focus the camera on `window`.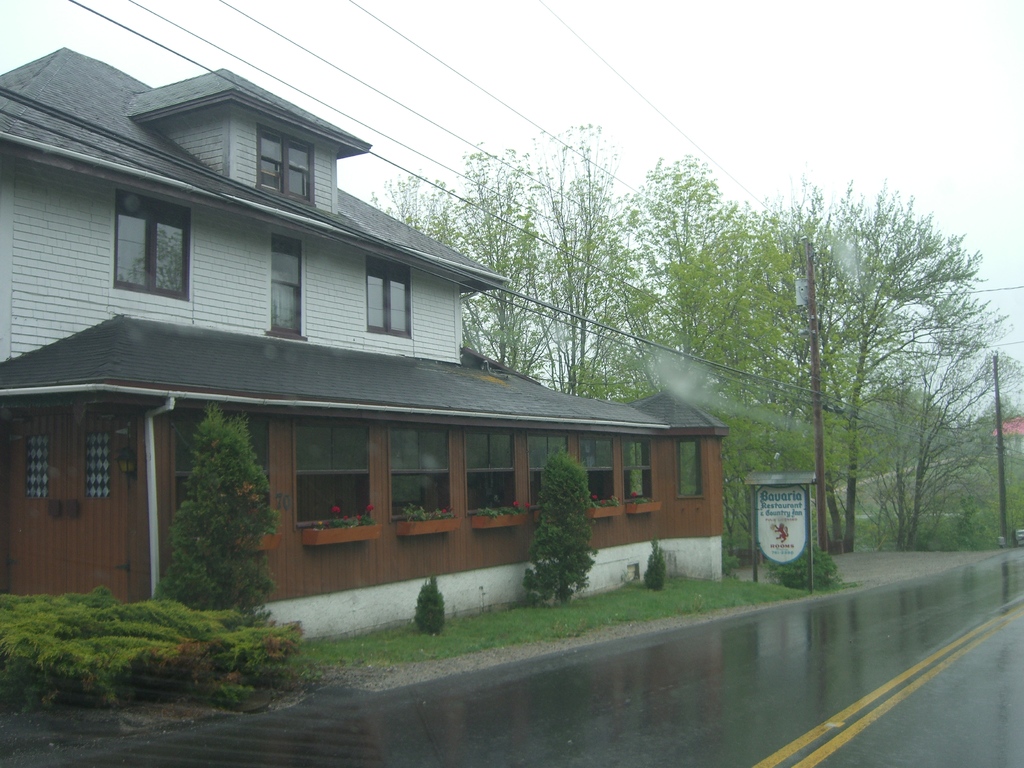
Focus region: [580, 436, 616, 506].
